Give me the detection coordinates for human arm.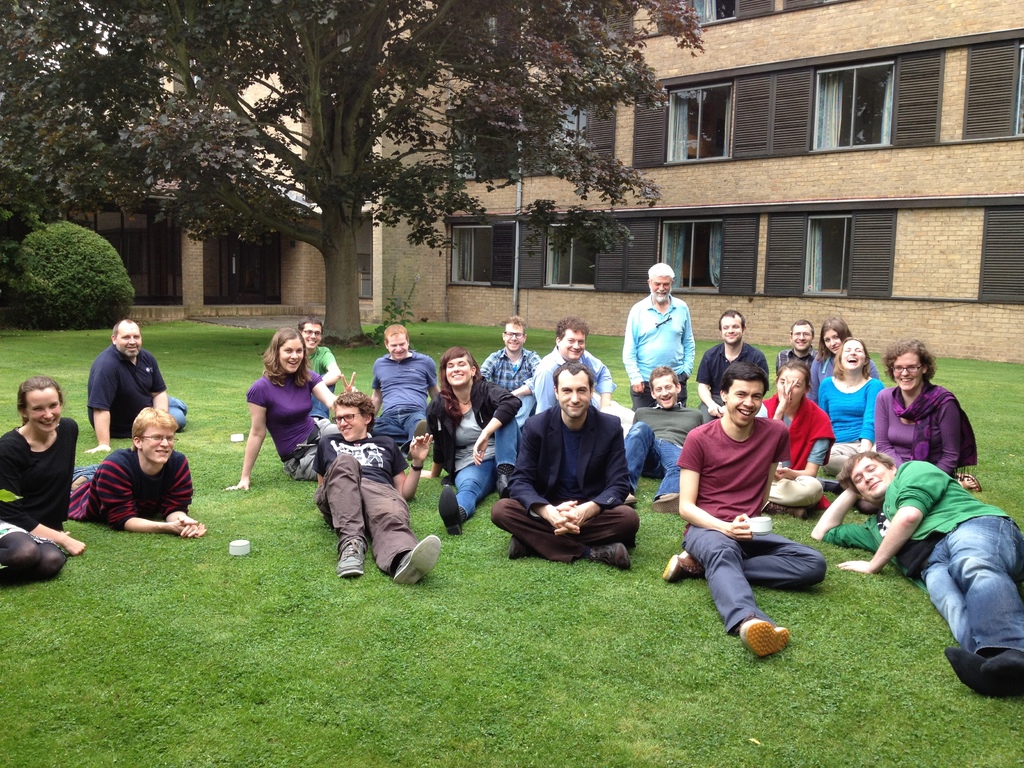
bbox=(505, 434, 572, 527).
